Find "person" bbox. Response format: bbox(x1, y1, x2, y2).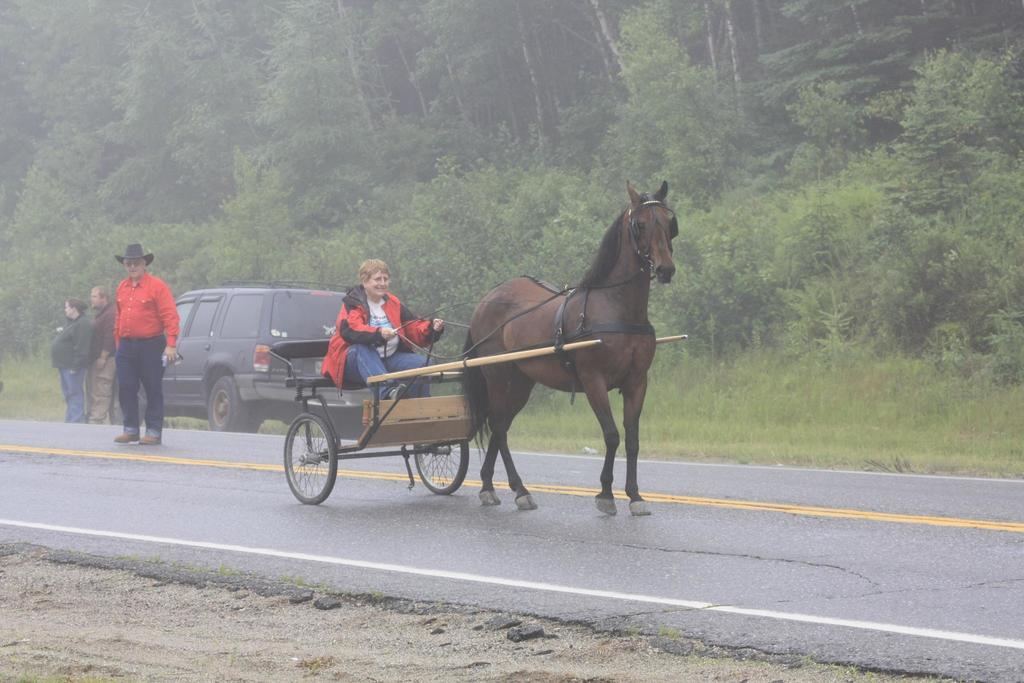
bbox(314, 249, 450, 403).
